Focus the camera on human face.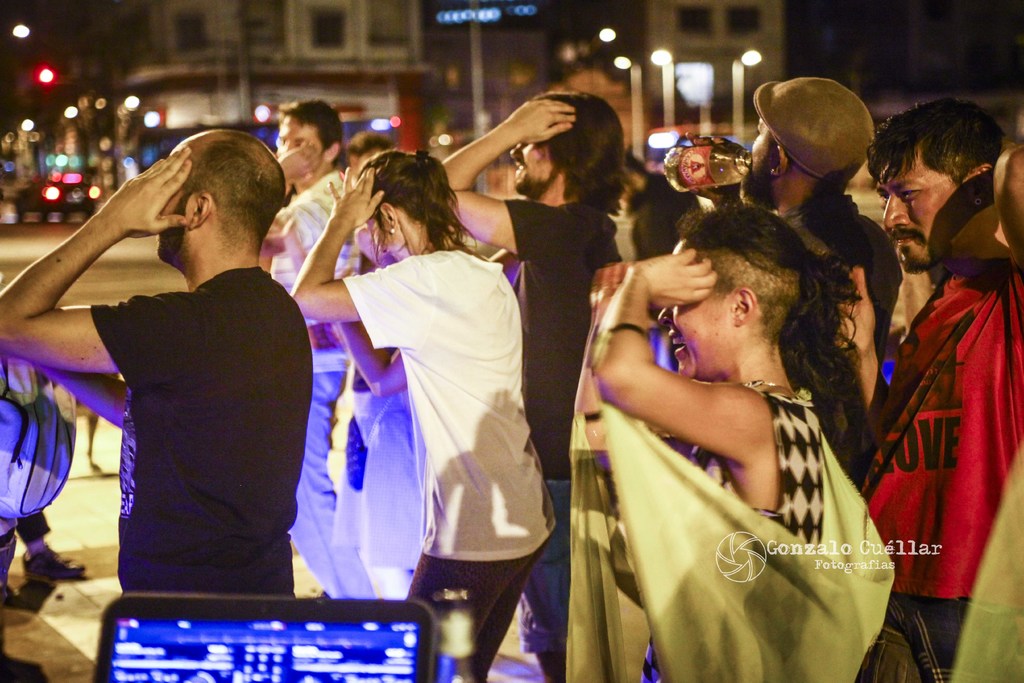
Focus region: [left=875, top=151, right=970, bottom=272].
